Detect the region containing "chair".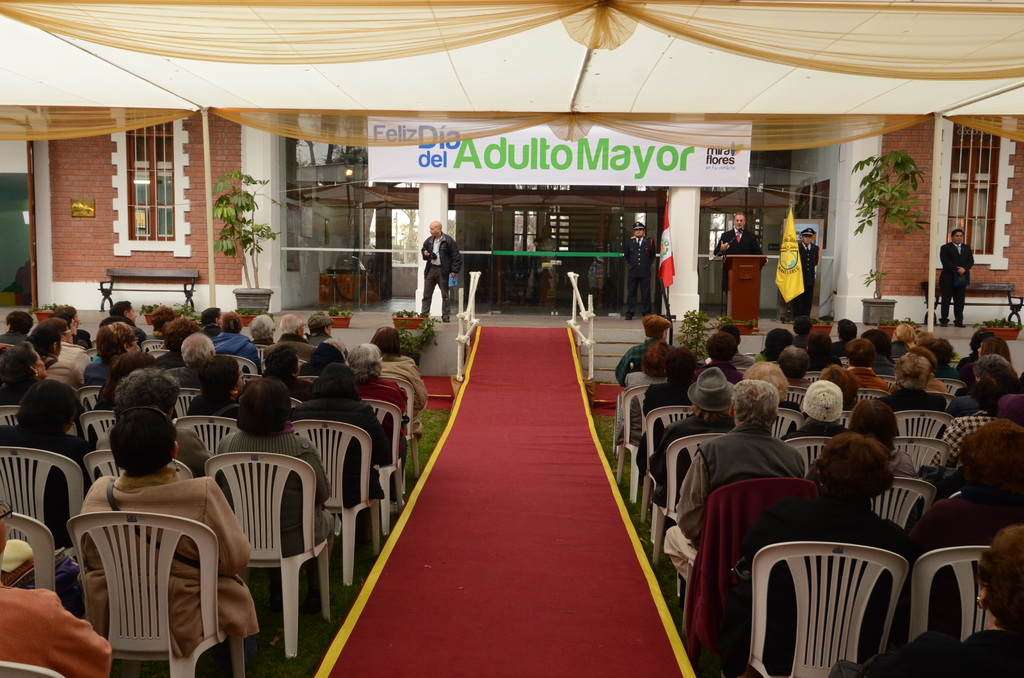
locate(845, 389, 887, 410).
